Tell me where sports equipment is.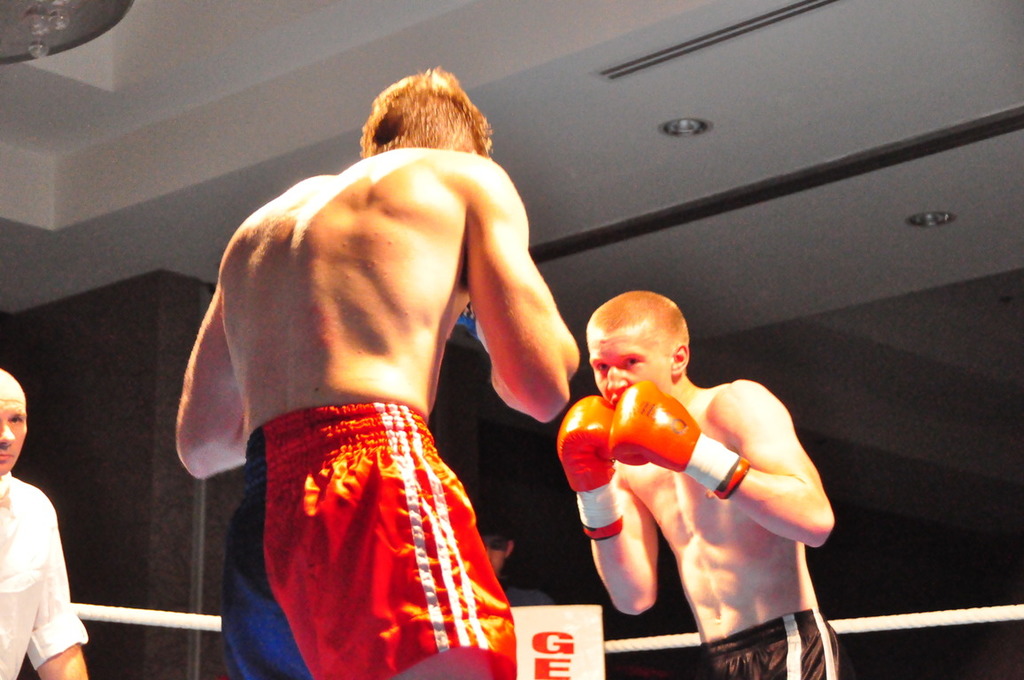
sports equipment is at crop(555, 396, 624, 541).
